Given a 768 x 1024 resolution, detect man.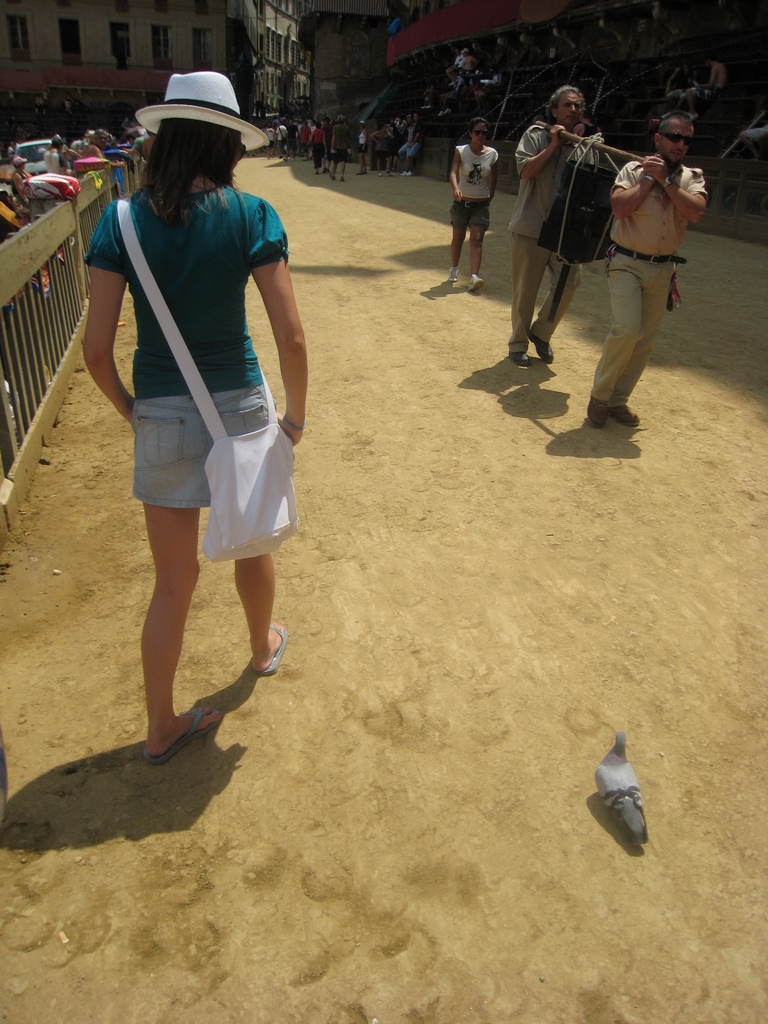
331 113 350 179.
